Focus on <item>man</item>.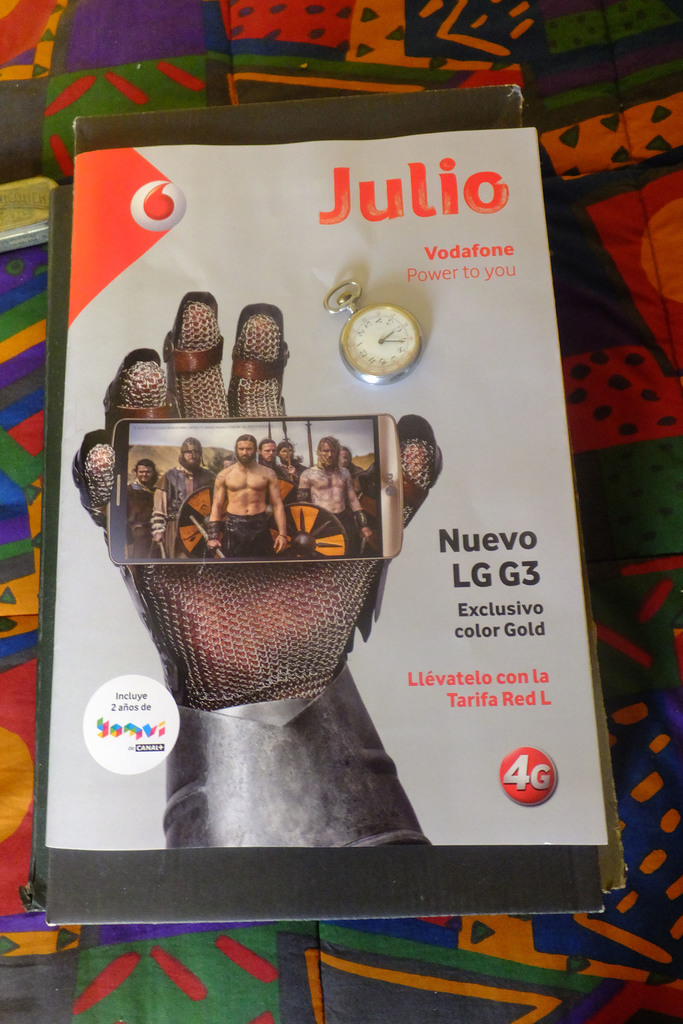
Focused at 149:435:215:559.
